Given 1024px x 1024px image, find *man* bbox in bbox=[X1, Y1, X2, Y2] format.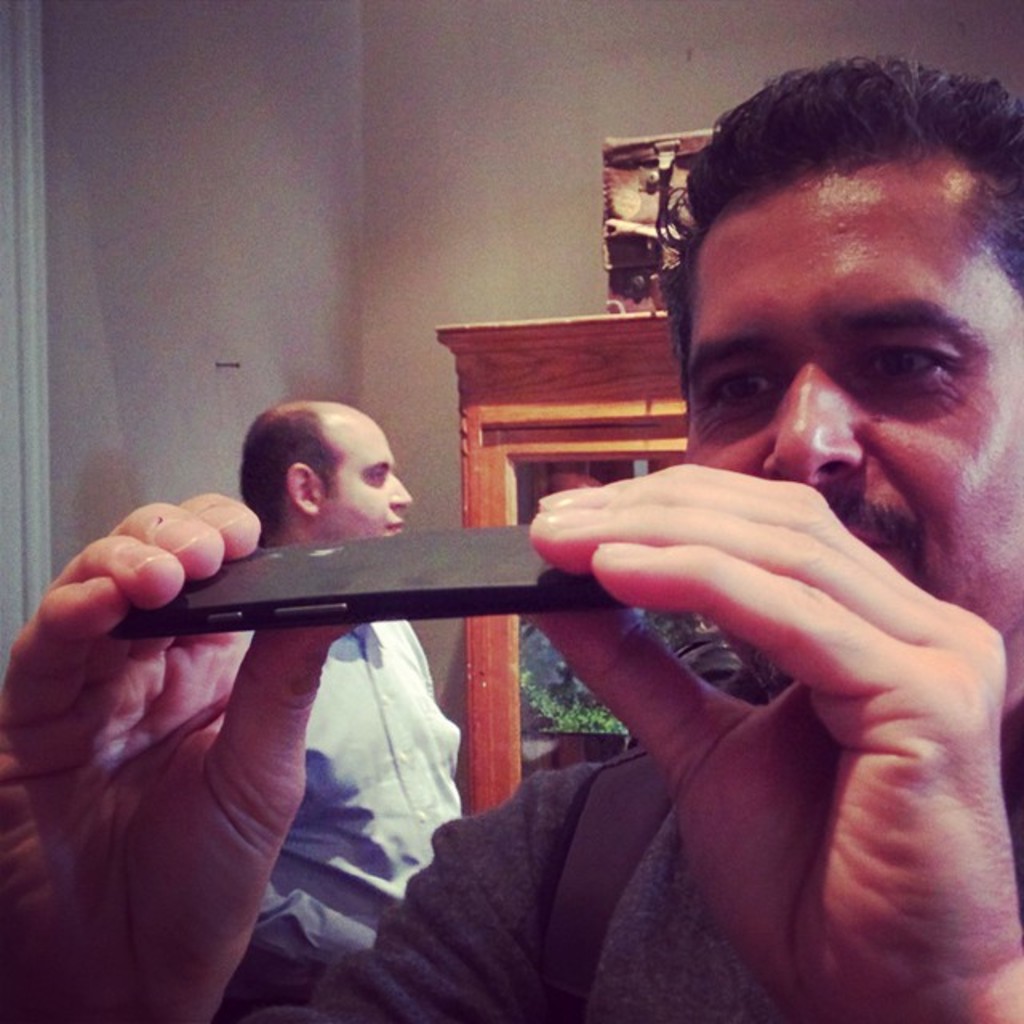
bbox=[0, 43, 1022, 1022].
